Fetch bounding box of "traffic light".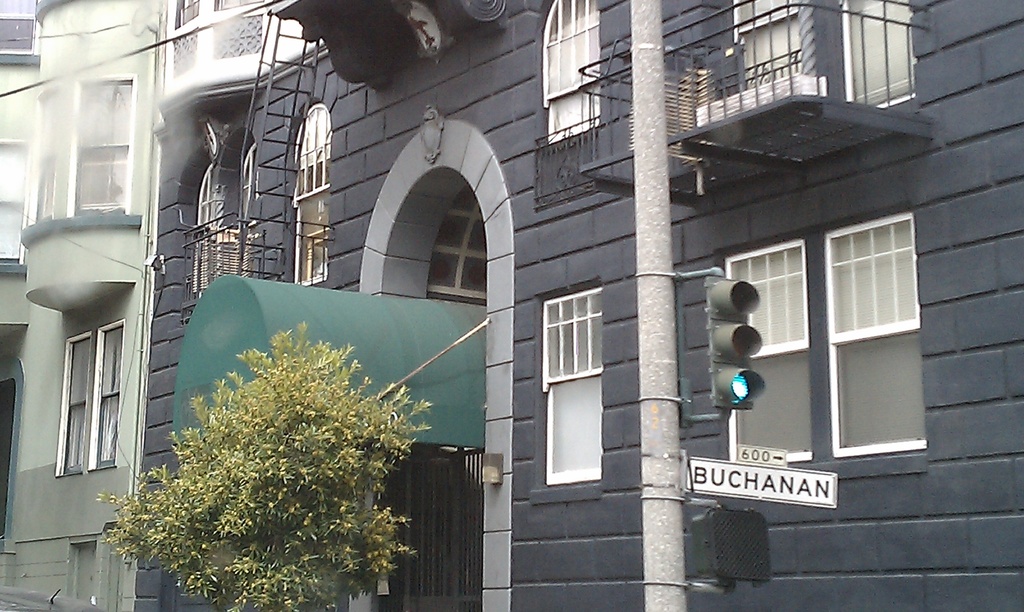
Bbox: (x1=705, y1=278, x2=766, y2=408).
